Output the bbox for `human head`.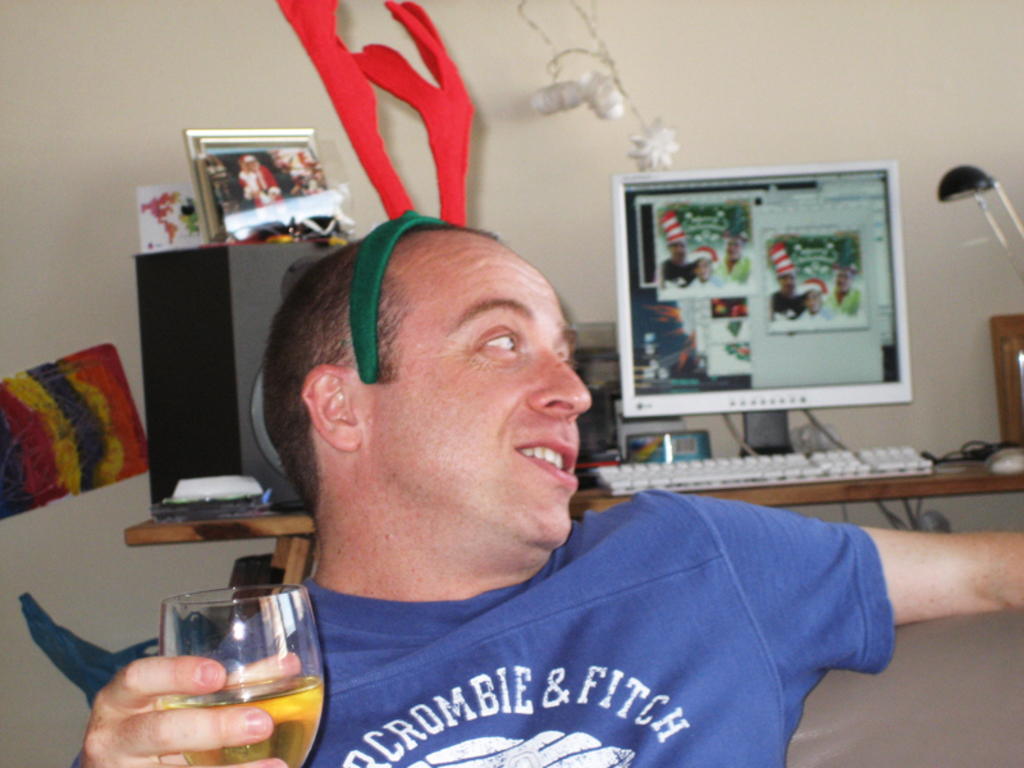
247/212/596/553.
